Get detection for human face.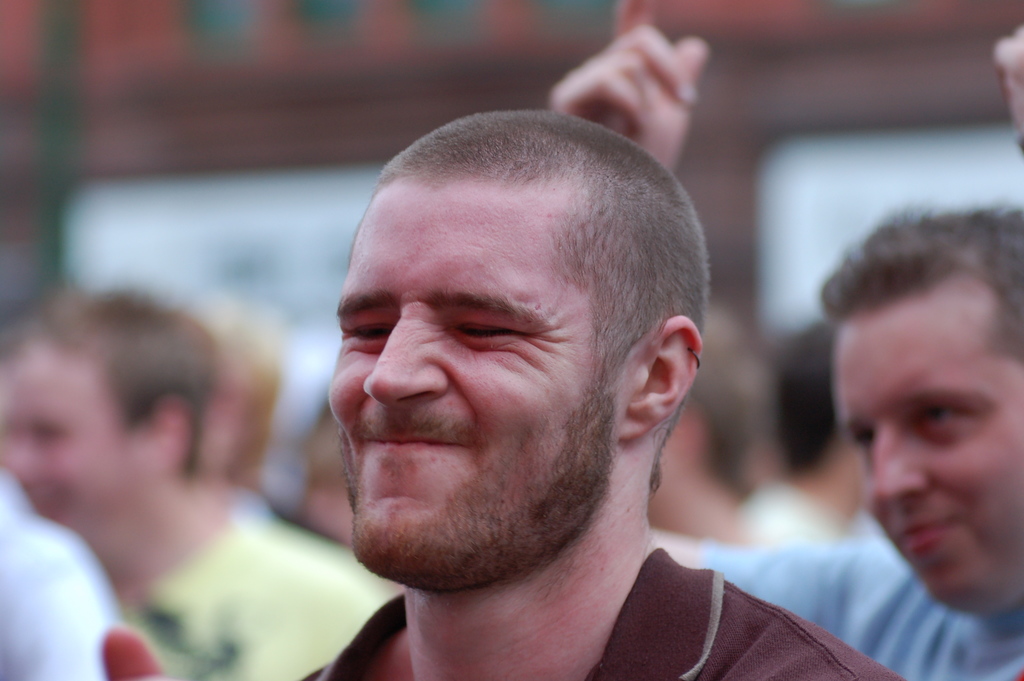
Detection: 328:180:616:578.
